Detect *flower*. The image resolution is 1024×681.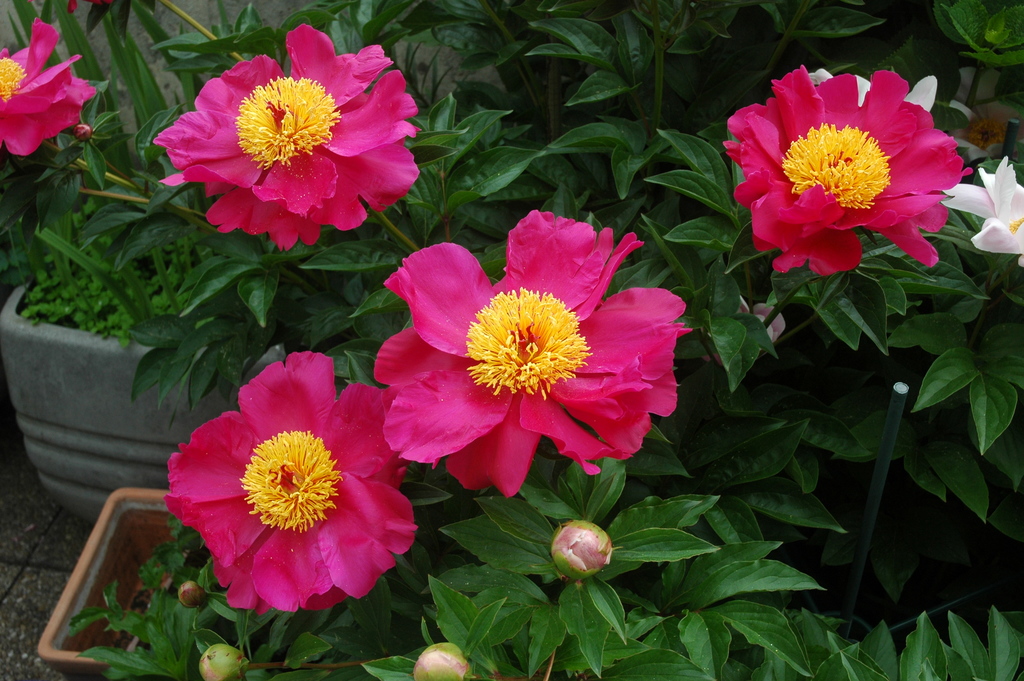
808, 67, 939, 110.
